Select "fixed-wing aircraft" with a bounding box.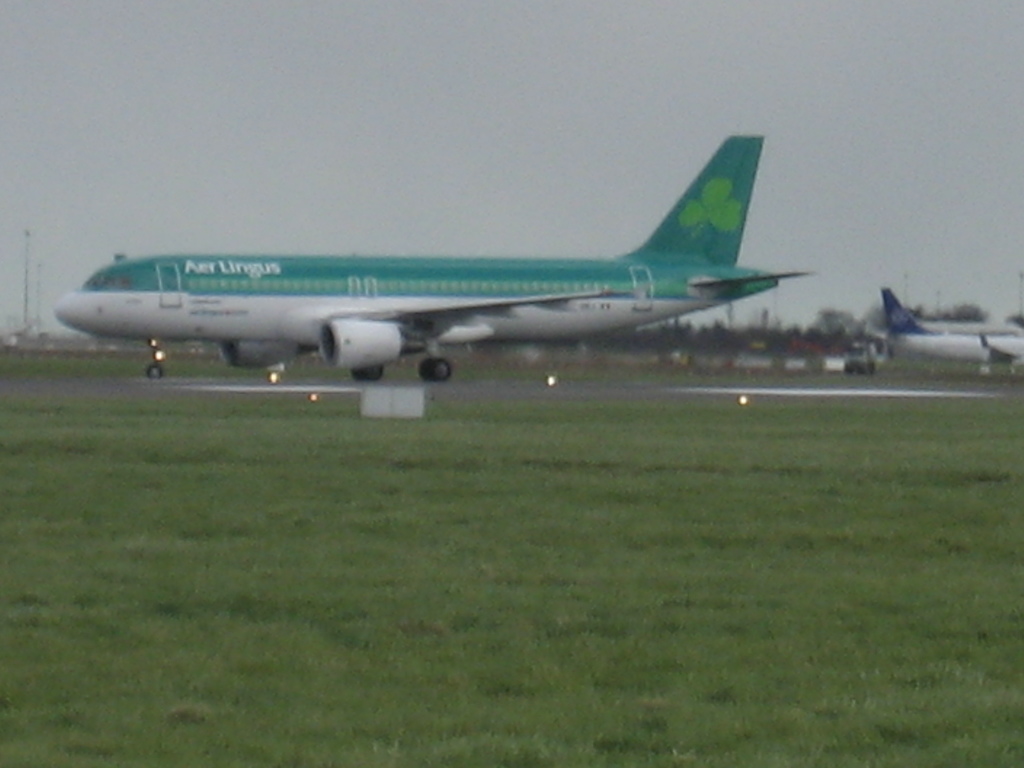
(40,130,845,390).
